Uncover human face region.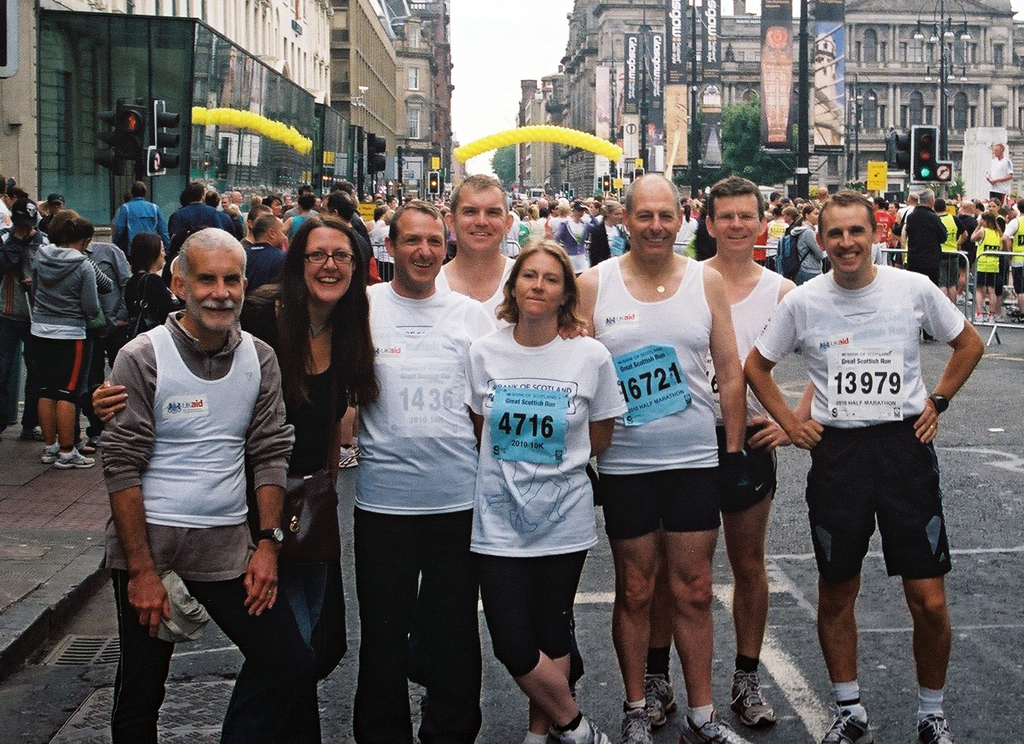
Uncovered: {"left": 821, "top": 201, "right": 874, "bottom": 277}.
